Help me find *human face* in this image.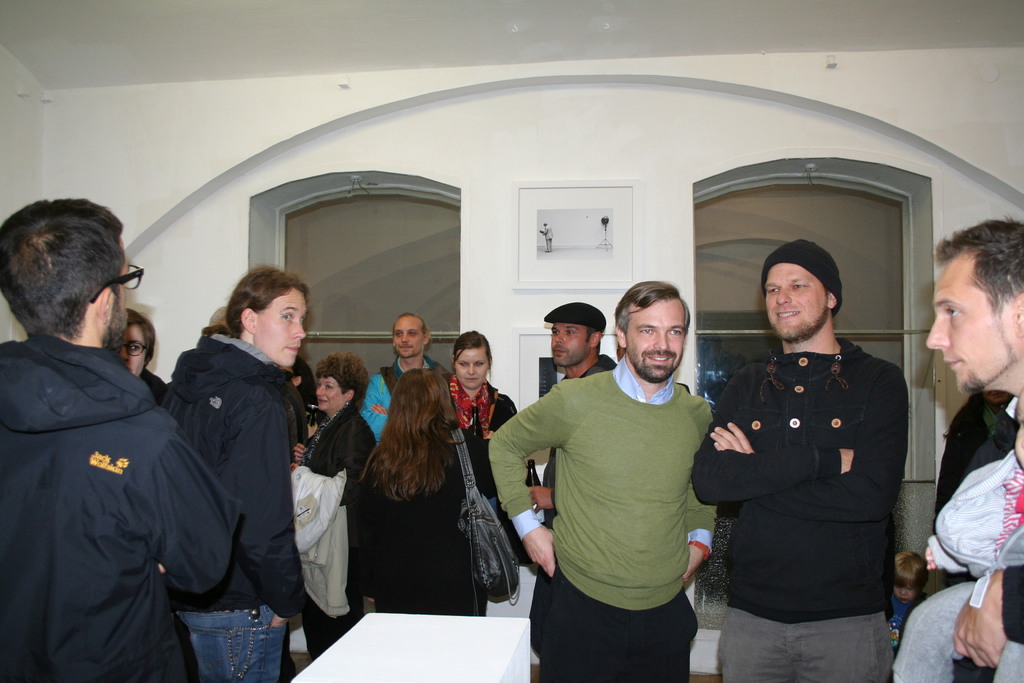
Found it: {"left": 253, "top": 288, "right": 310, "bottom": 366}.
